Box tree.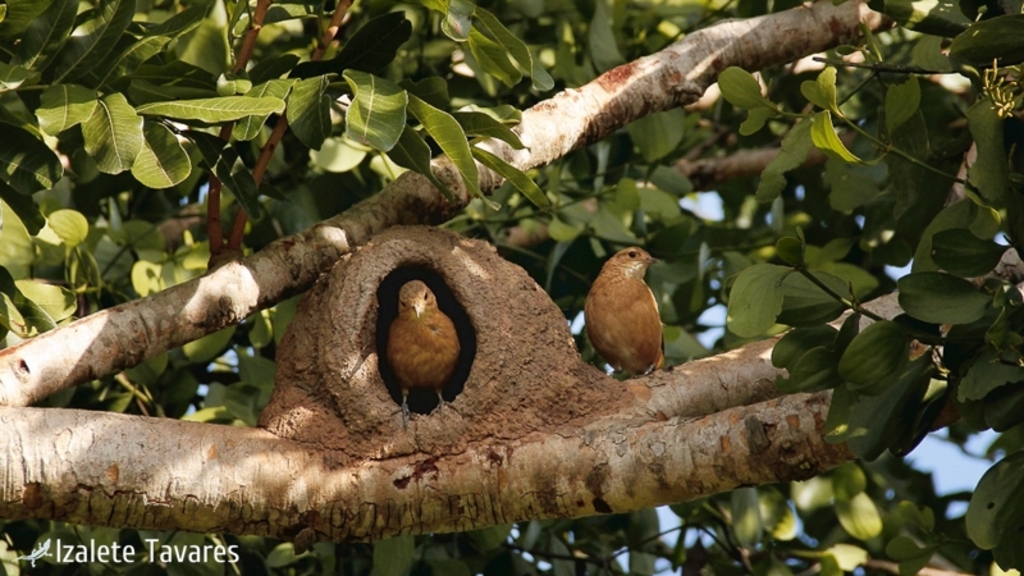
[x1=0, y1=0, x2=1023, y2=575].
